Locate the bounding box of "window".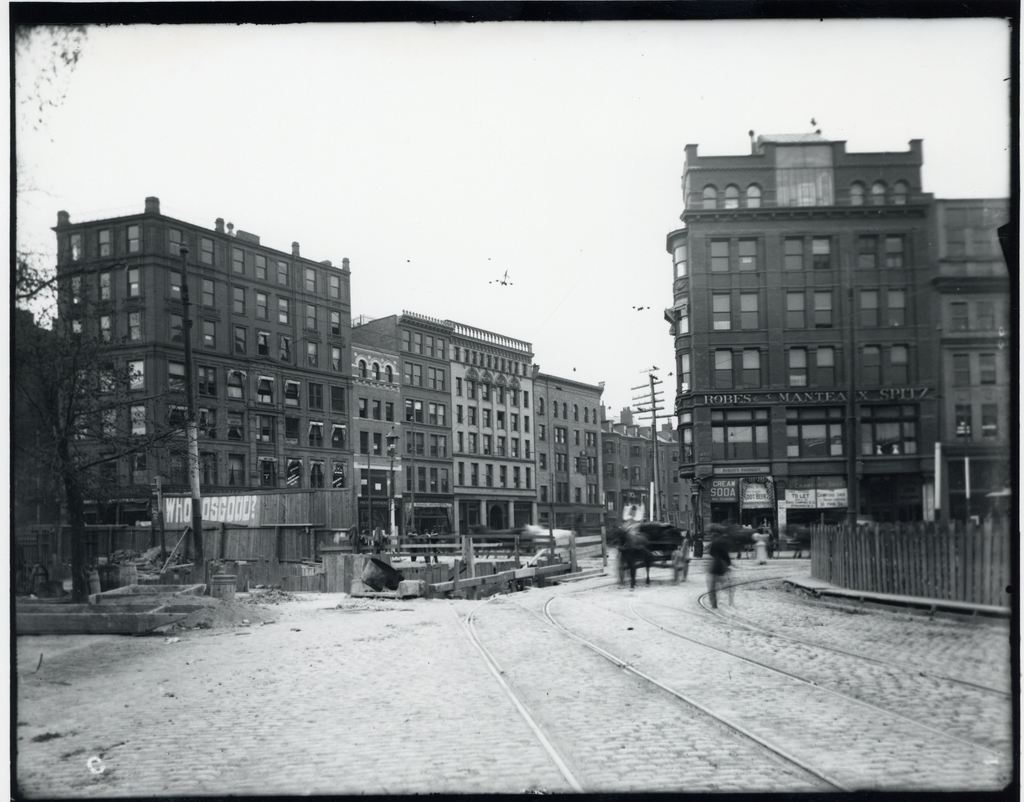
Bounding box: locate(854, 184, 867, 206).
